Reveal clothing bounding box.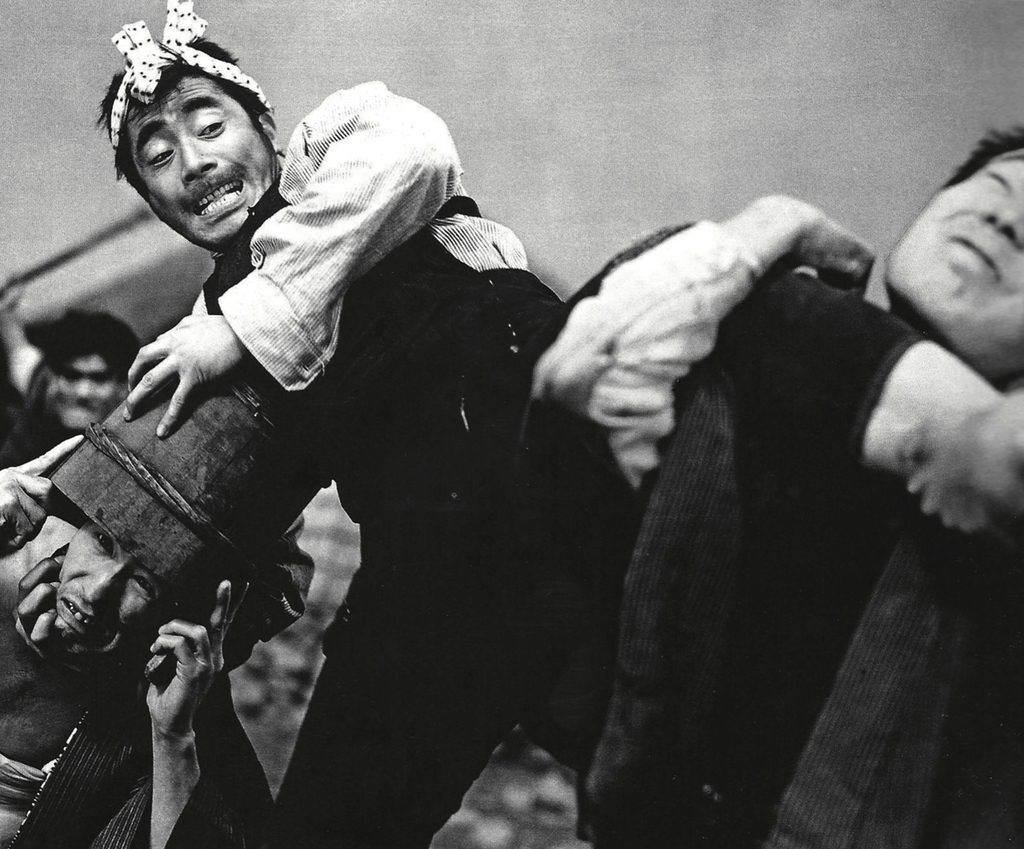
Revealed: <box>59,89,646,843</box>.
